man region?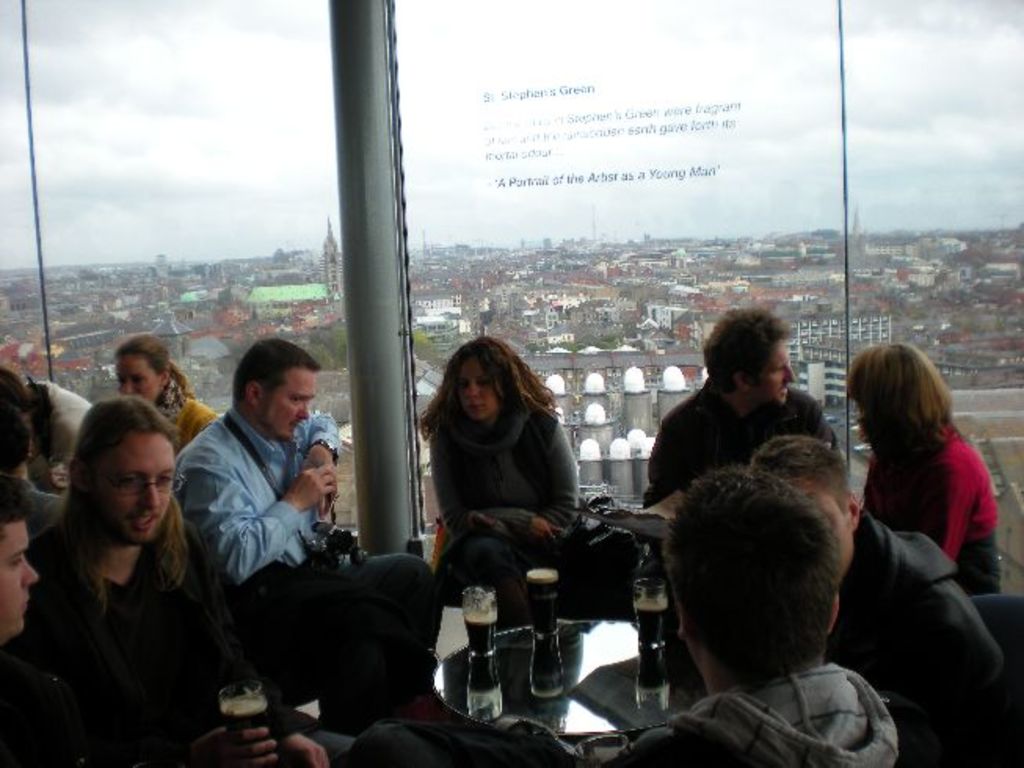
left=11, top=392, right=358, bottom=766
